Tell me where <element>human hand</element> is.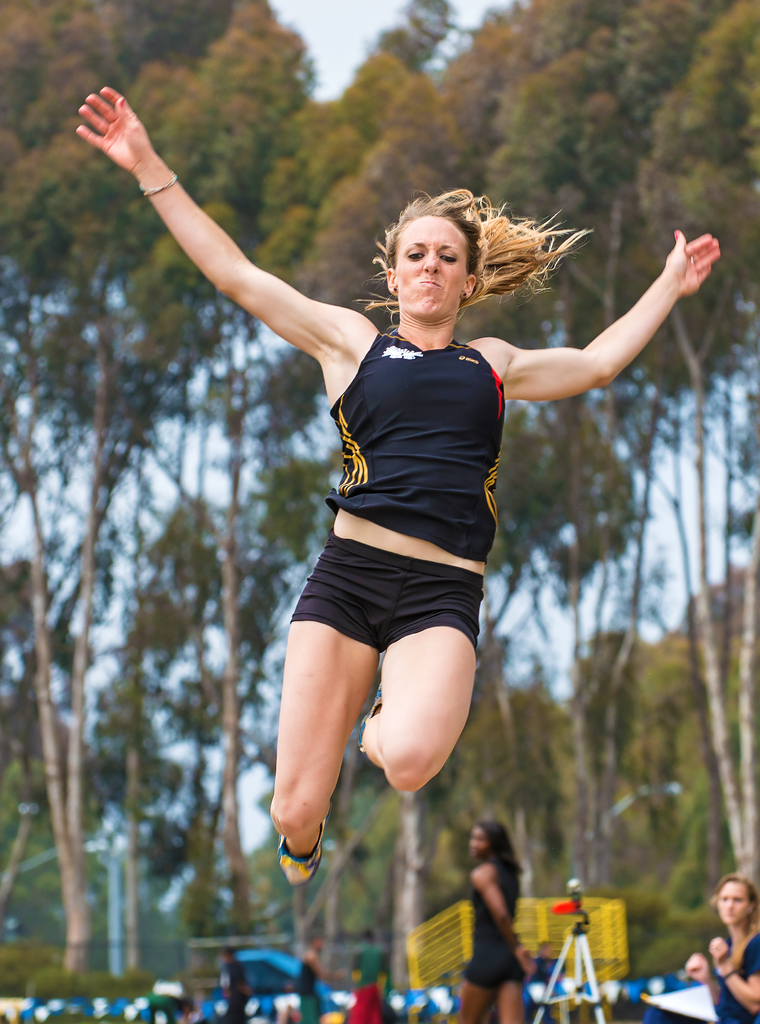
<element>human hand</element> is at 516 942 538 977.
